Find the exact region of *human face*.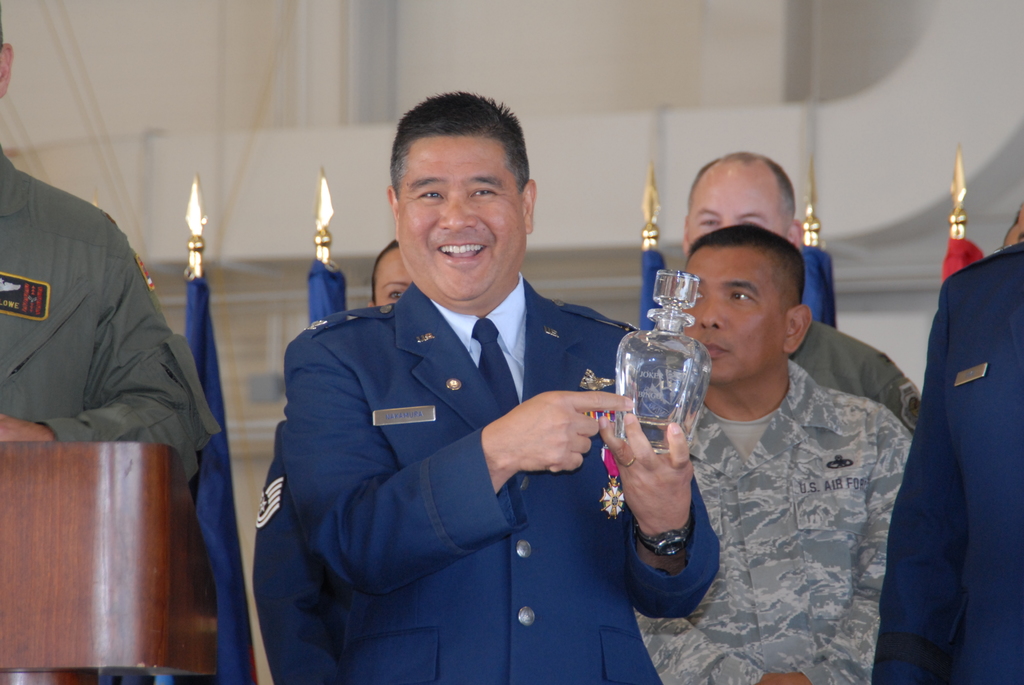
Exact region: (left=687, top=156, right=797, bottom=244).
